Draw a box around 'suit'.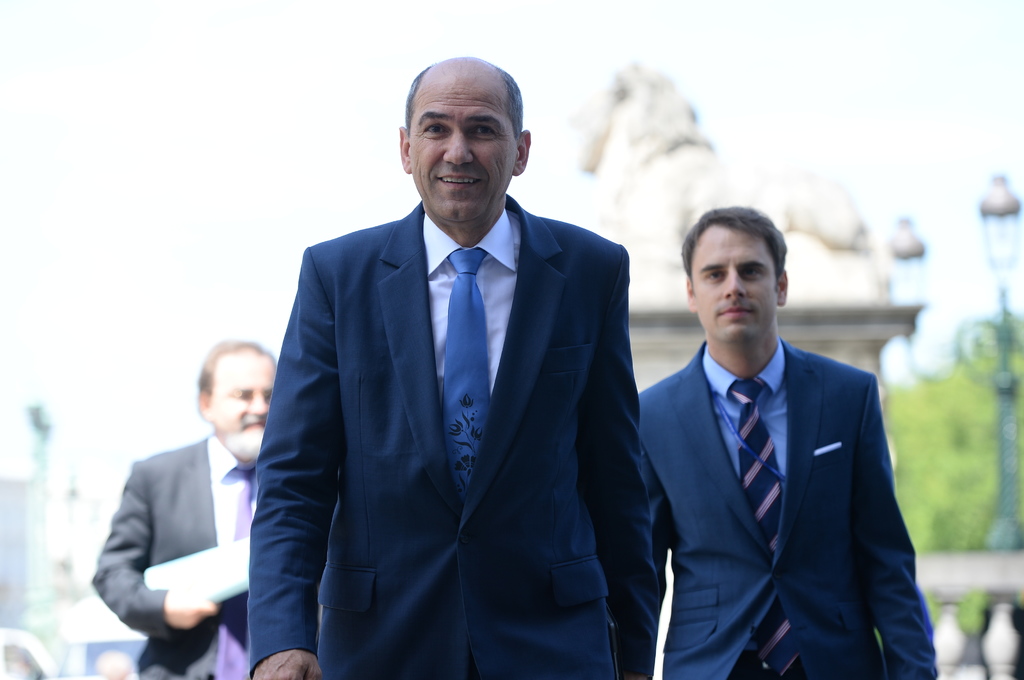
BBox(92, 433, 254, 679).
